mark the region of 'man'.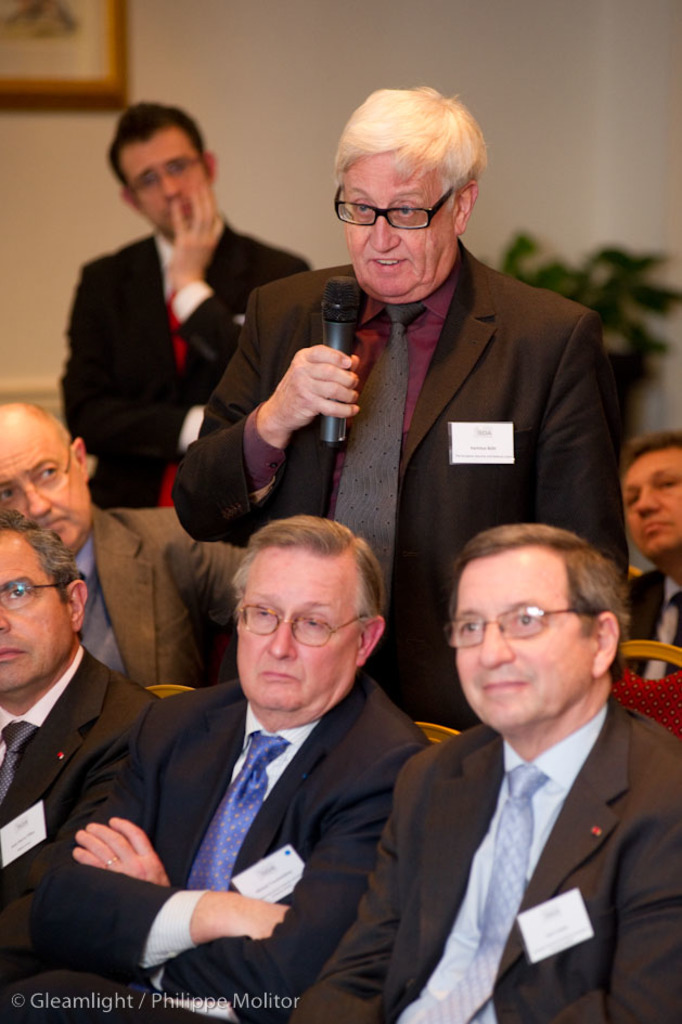
Region: 365/513/681/1023.
